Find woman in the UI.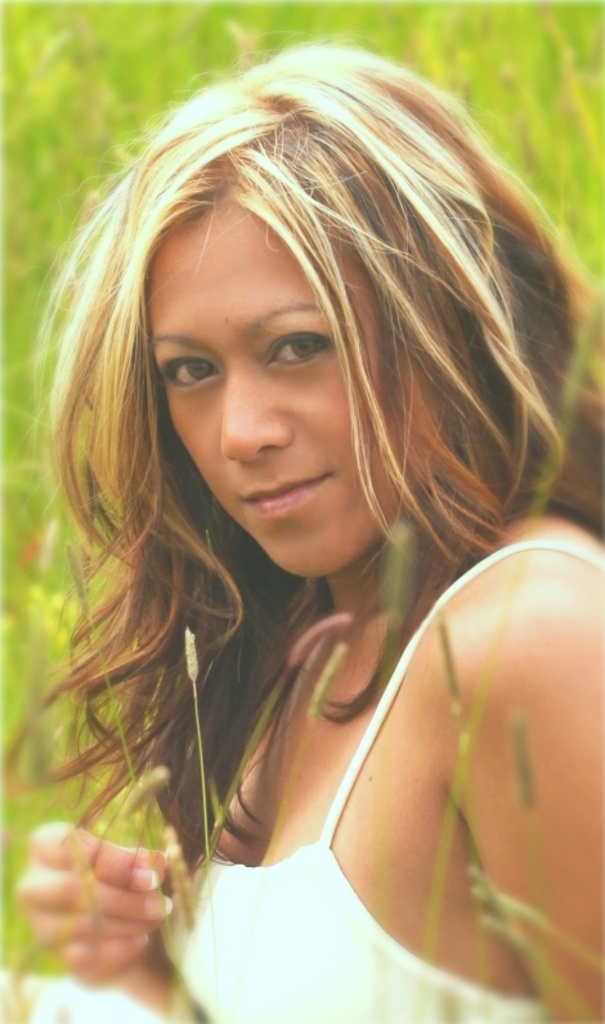
UI element at bbox(26, 67, 592, 1023).
